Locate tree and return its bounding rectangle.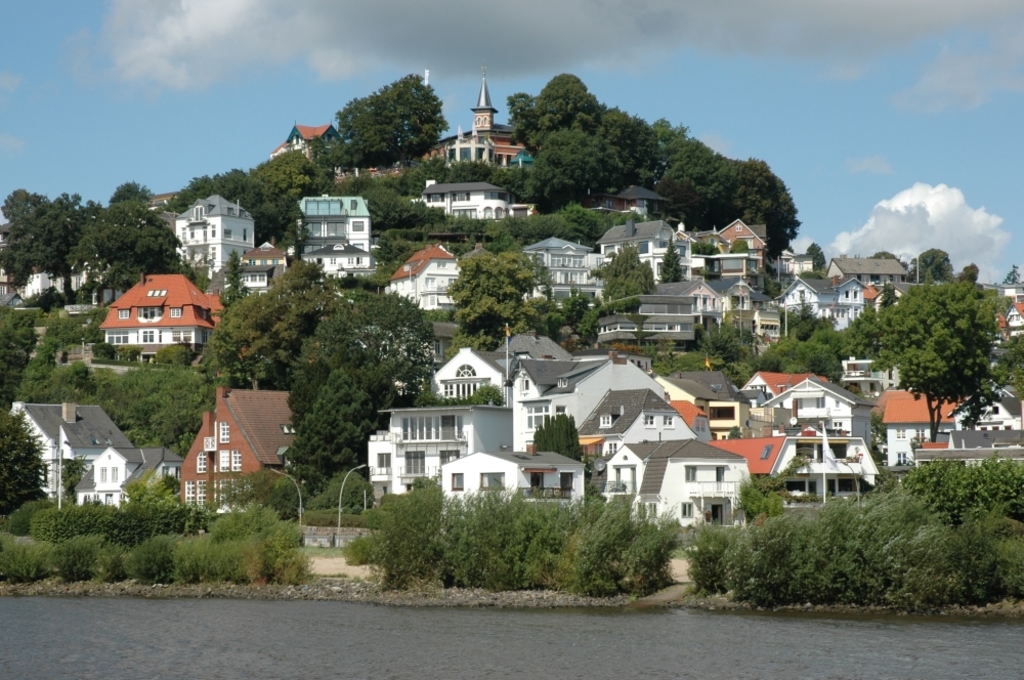
256, 147, 331, 201.
